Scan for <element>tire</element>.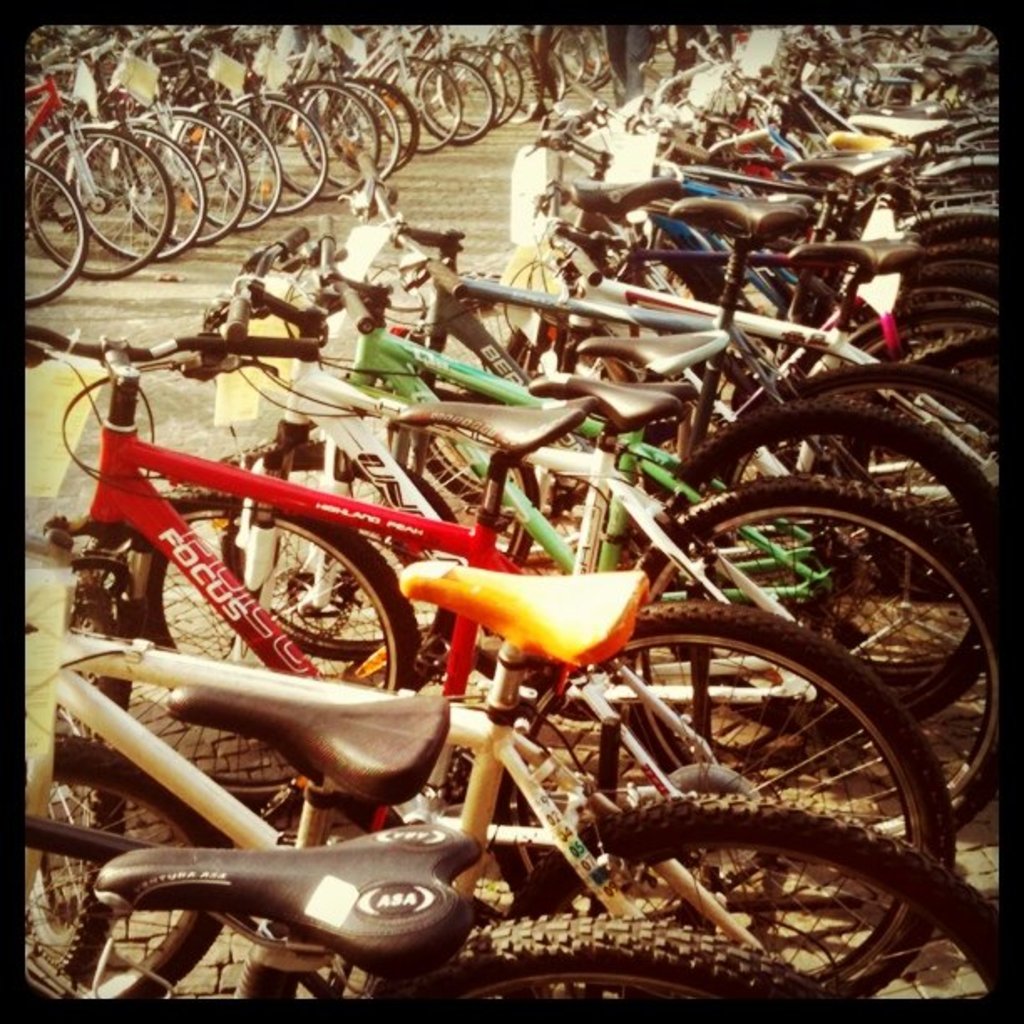
Scan result: [147,437,452,674].
